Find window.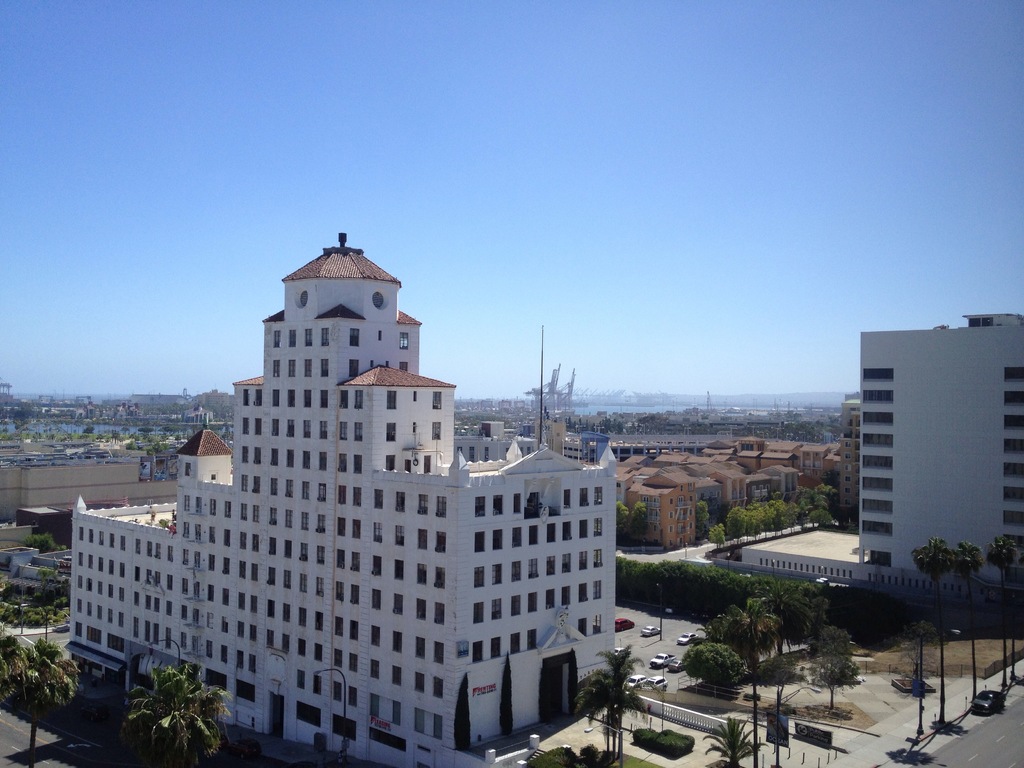
region(118, 587, 125, 602).
